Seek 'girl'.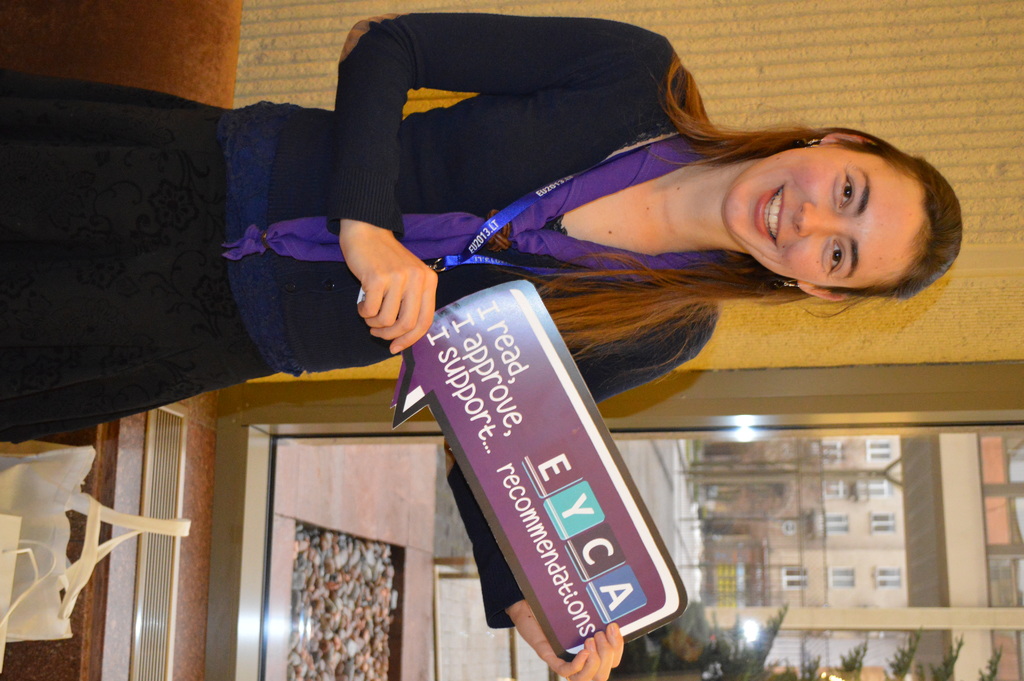
detection(54, 7, 941, 509).
